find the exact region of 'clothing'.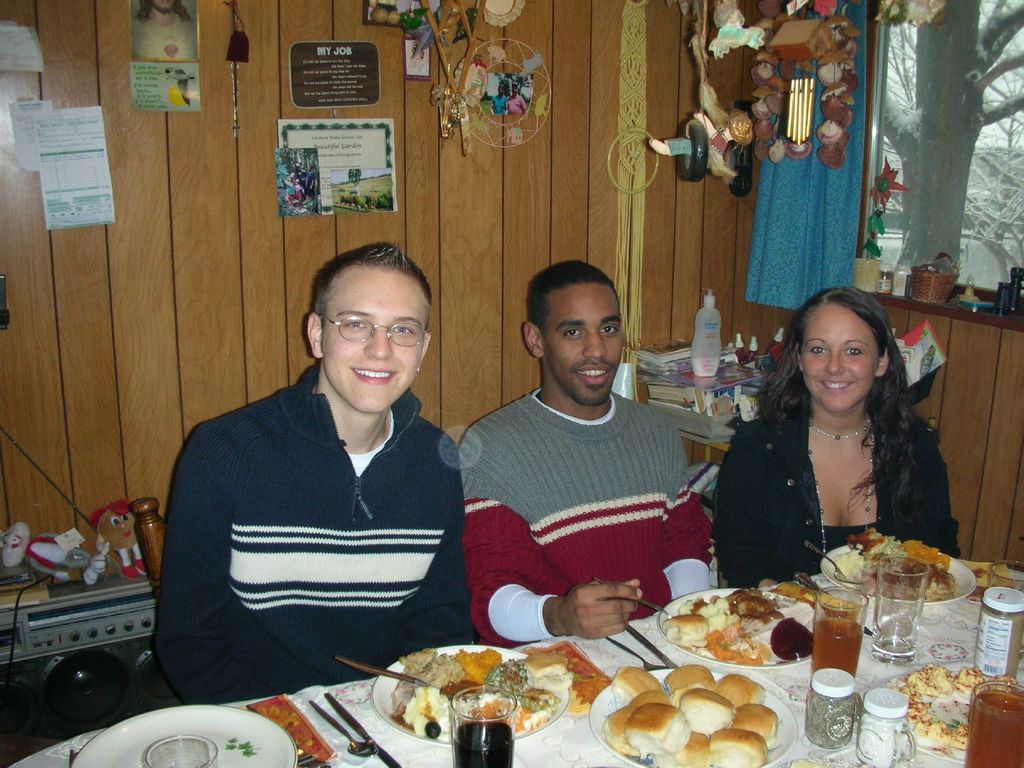
Exact region: [x1=461, y1=380, x2=716, y2=650].
